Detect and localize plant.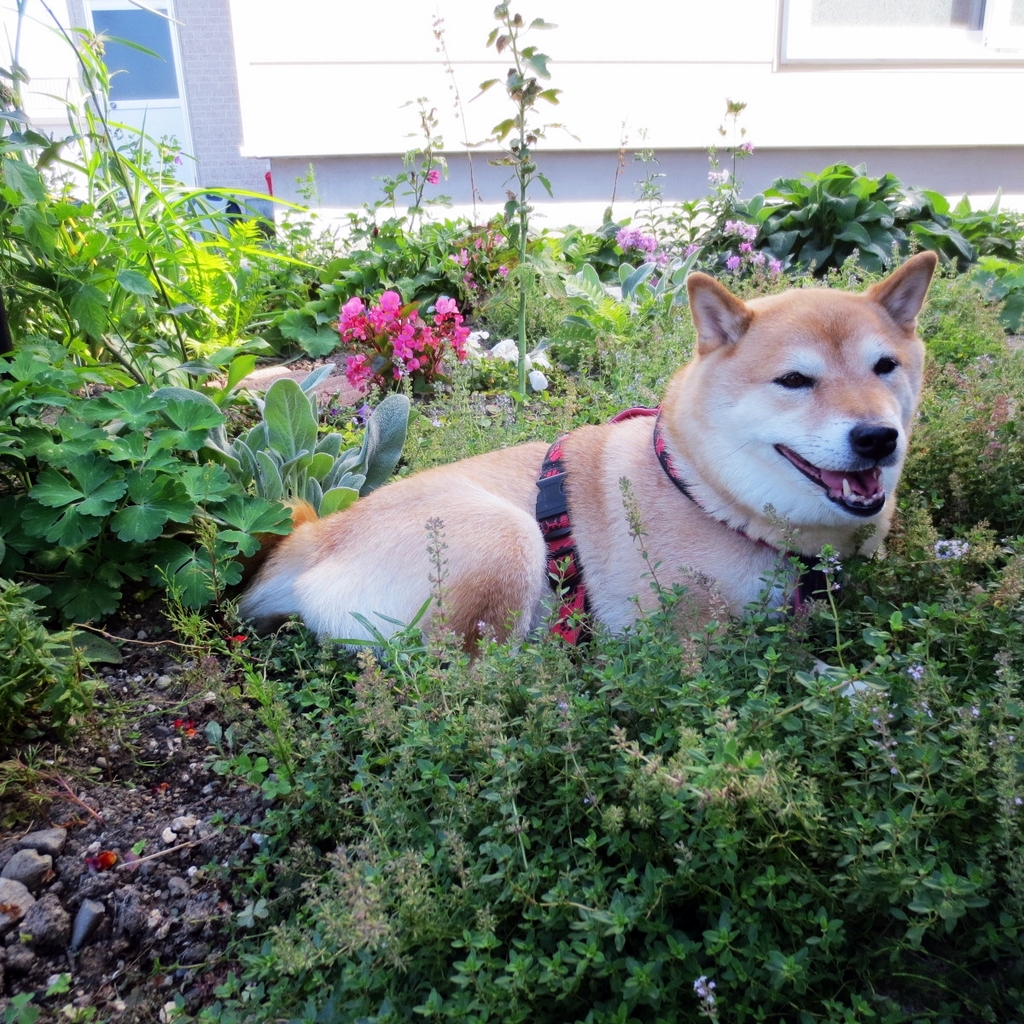
Localized at detection(189, 382, 457, 547).
